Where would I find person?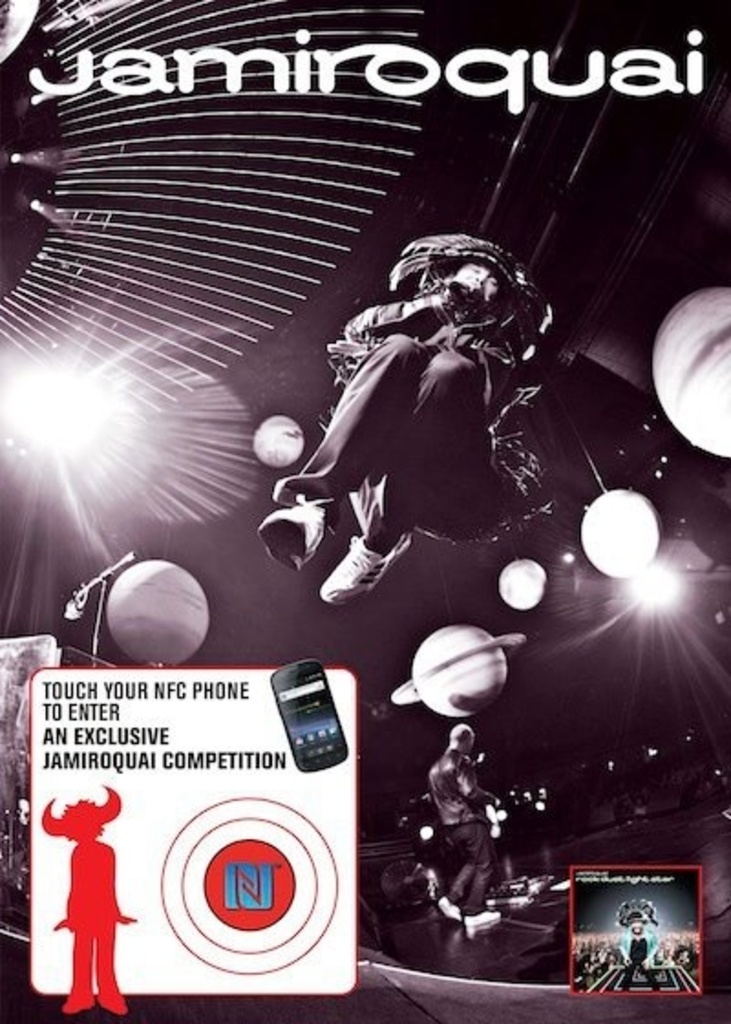
At <region>614, 907, 663, 989</region>.
